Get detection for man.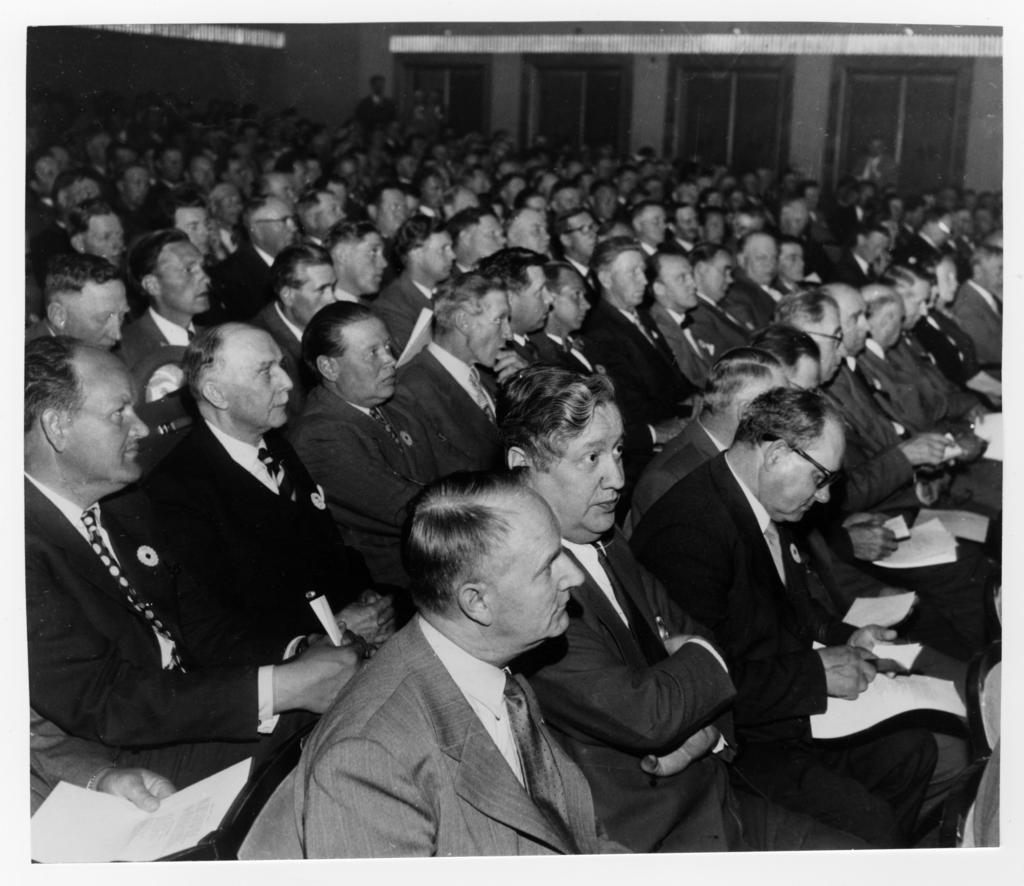
Detection: {"x1": 589, "y1": 179, "x2": 623, "y2": 227}.
